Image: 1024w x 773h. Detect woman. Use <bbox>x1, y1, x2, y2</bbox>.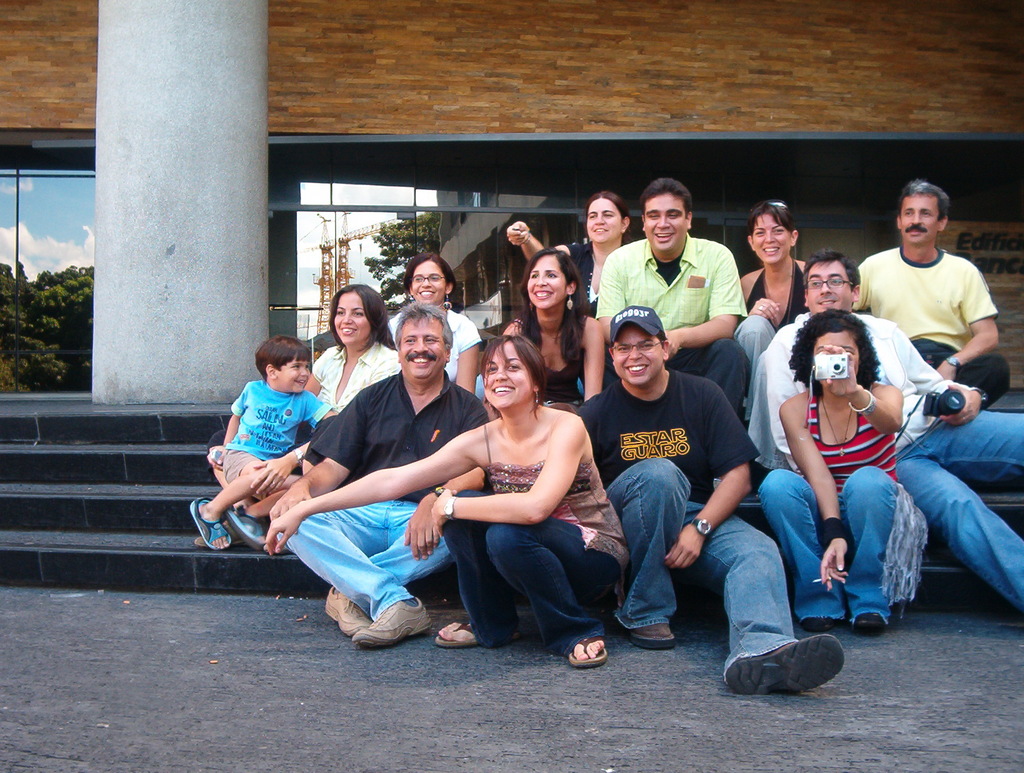
<bbox>502, 193, 632, 317</bbox>.
